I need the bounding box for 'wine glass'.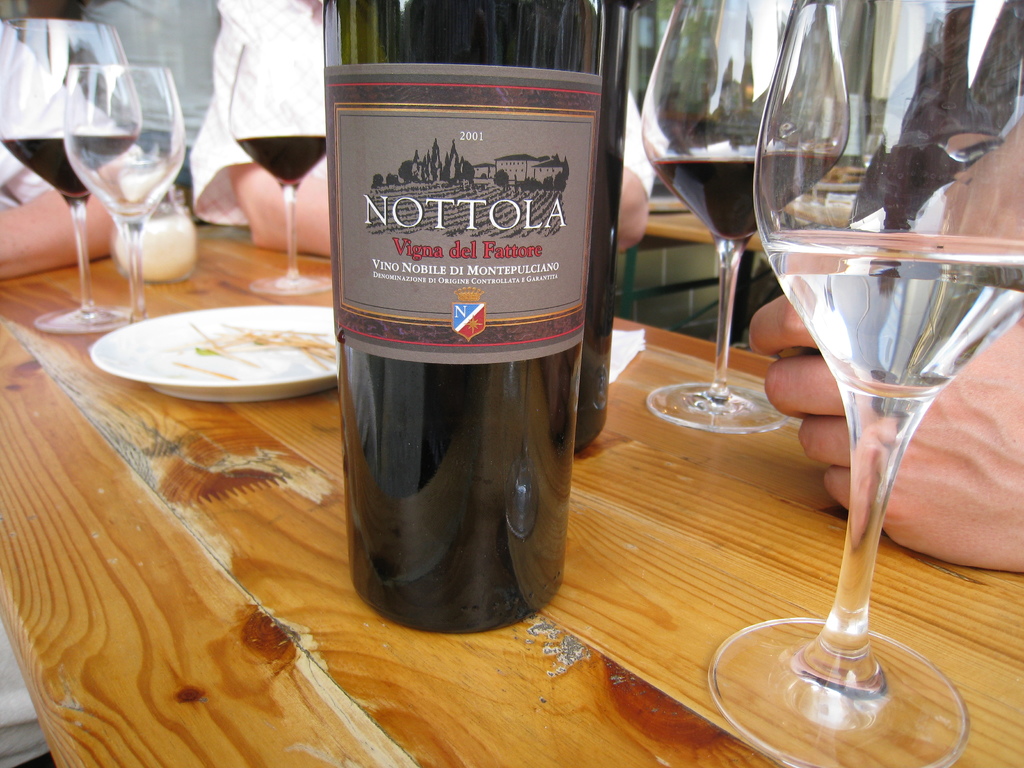
Here it is: <box>710,0,1023,767</box>.
